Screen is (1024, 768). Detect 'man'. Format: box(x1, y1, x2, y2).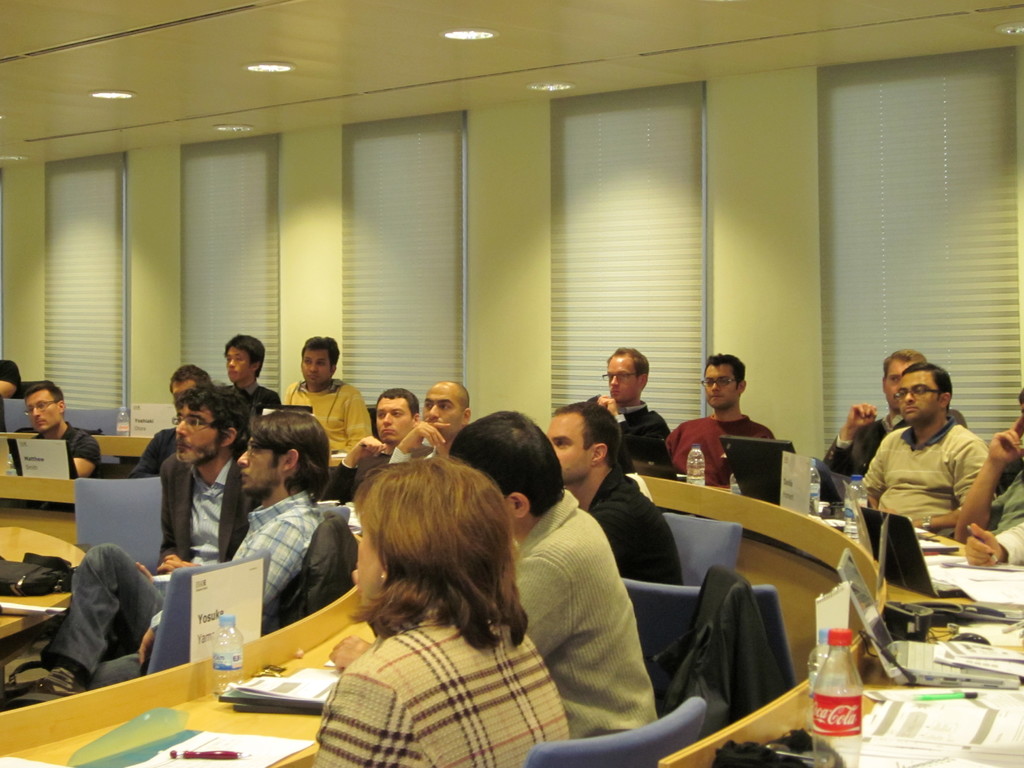
box(583, 344, 671, 477).
